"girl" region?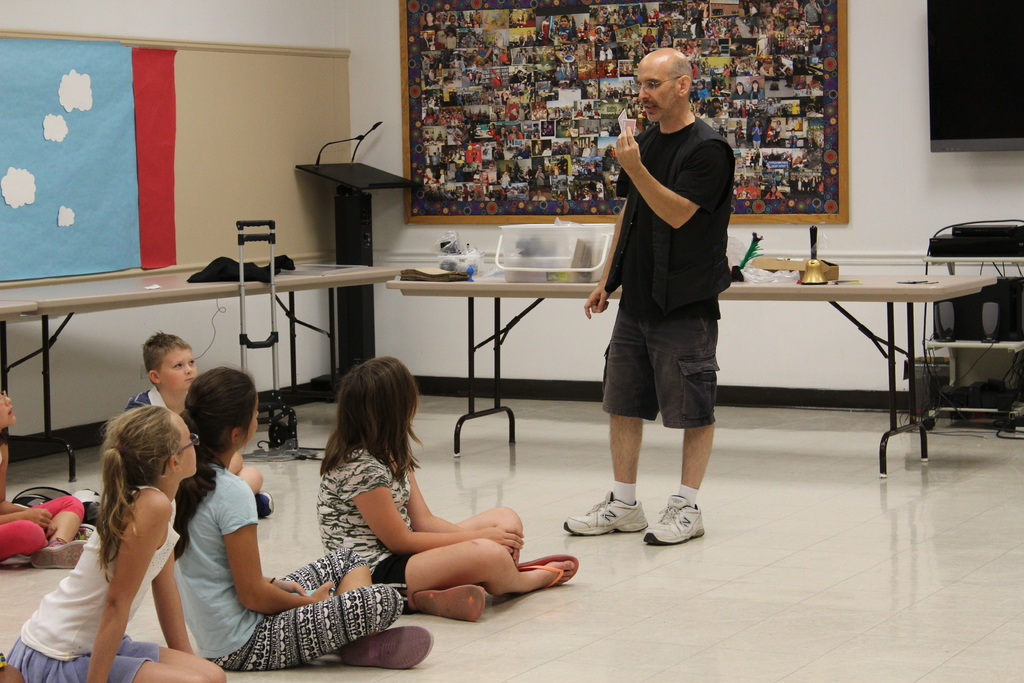
box(176, 364, 435, 668)
